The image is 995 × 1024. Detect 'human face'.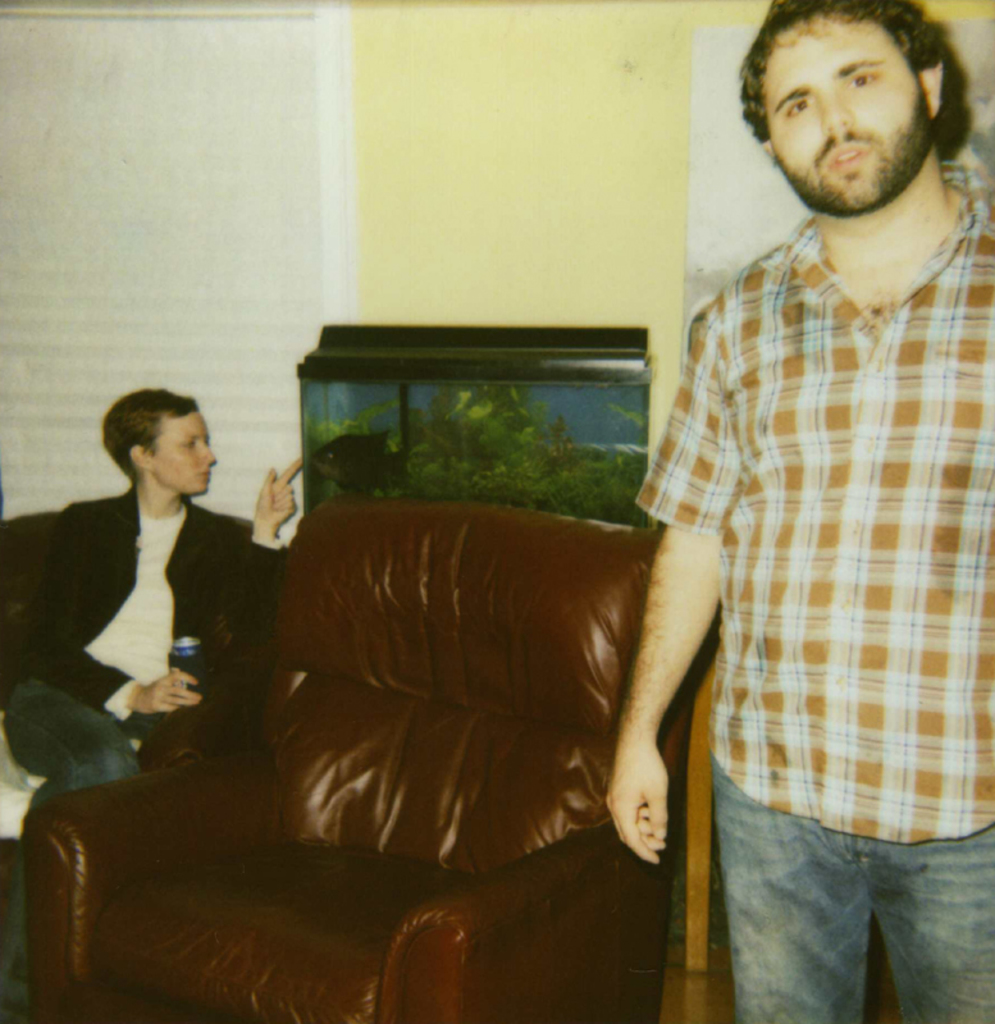
Detection: 156,411,218,492.
